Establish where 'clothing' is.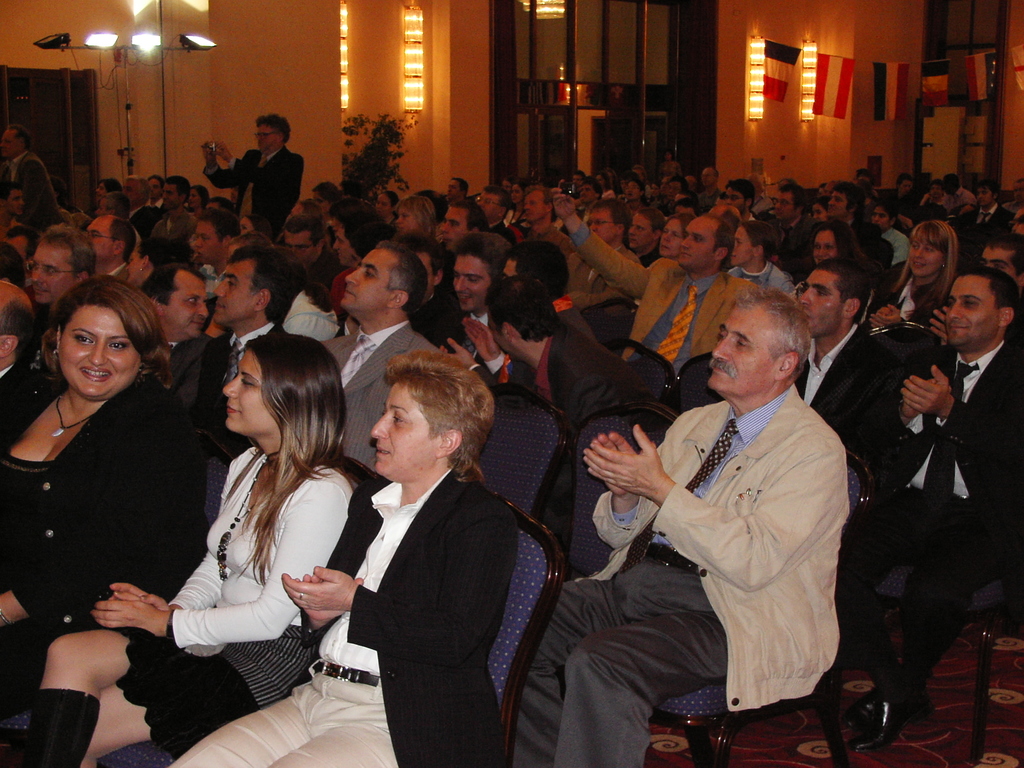
Established at x1=153, y1=207, x2=200, y2=249.
